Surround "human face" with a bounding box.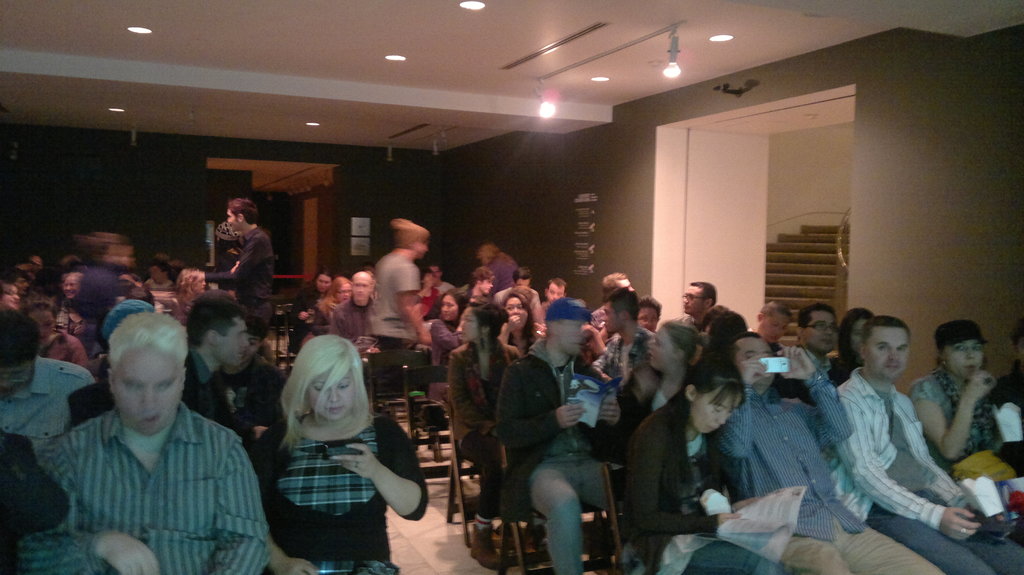
pyautogui.locateOnScreen(687, 384, 742, 437).
